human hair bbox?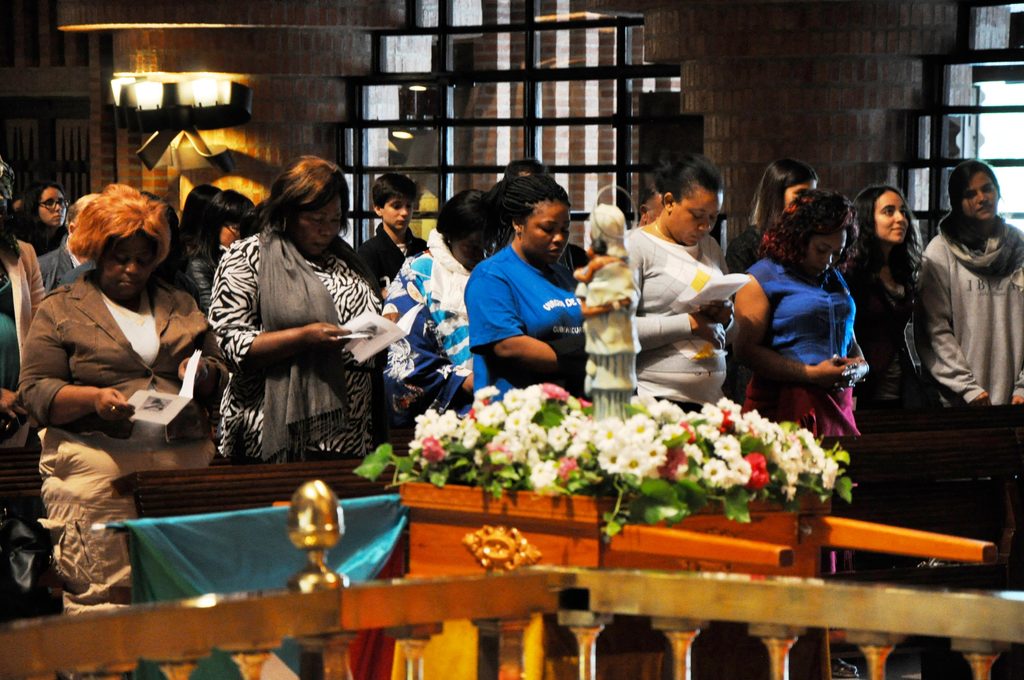
BBox(935, 154, 1001, 248)
